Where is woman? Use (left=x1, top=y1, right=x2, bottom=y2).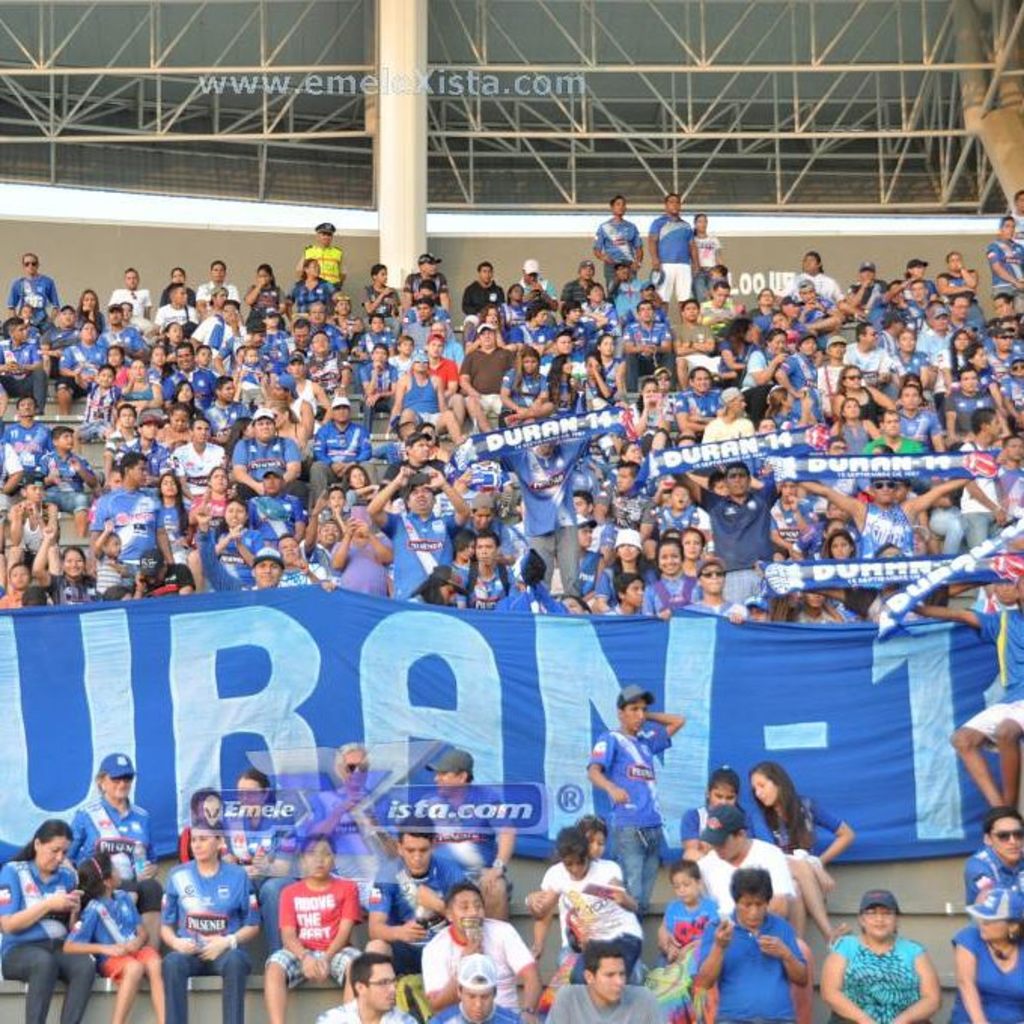
(left=596, top=339, right=625, bottom=393).
